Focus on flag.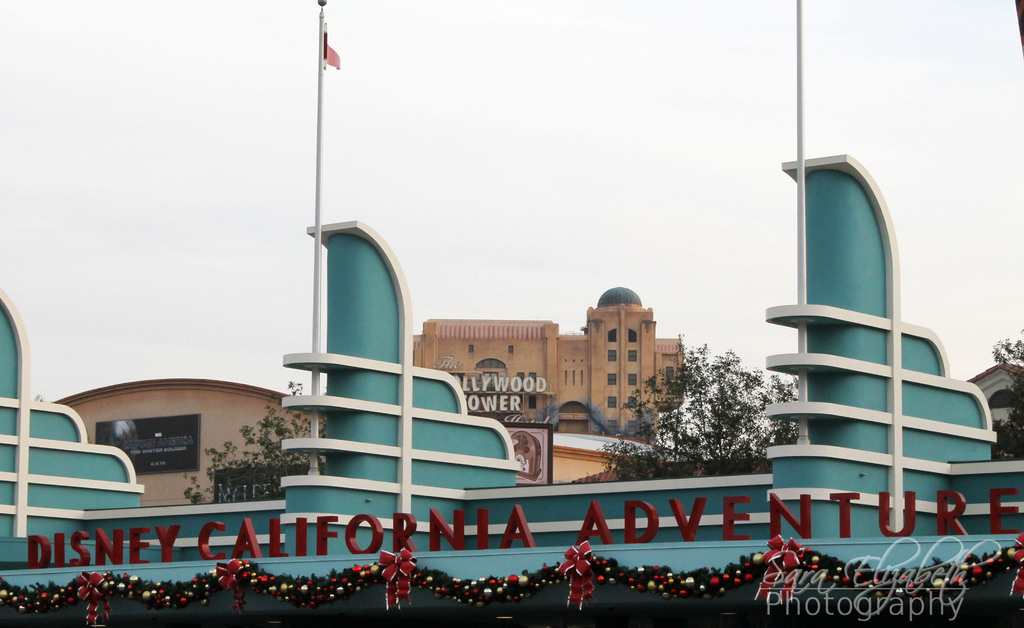
Focused at box=[323, 33, 337, 67].
